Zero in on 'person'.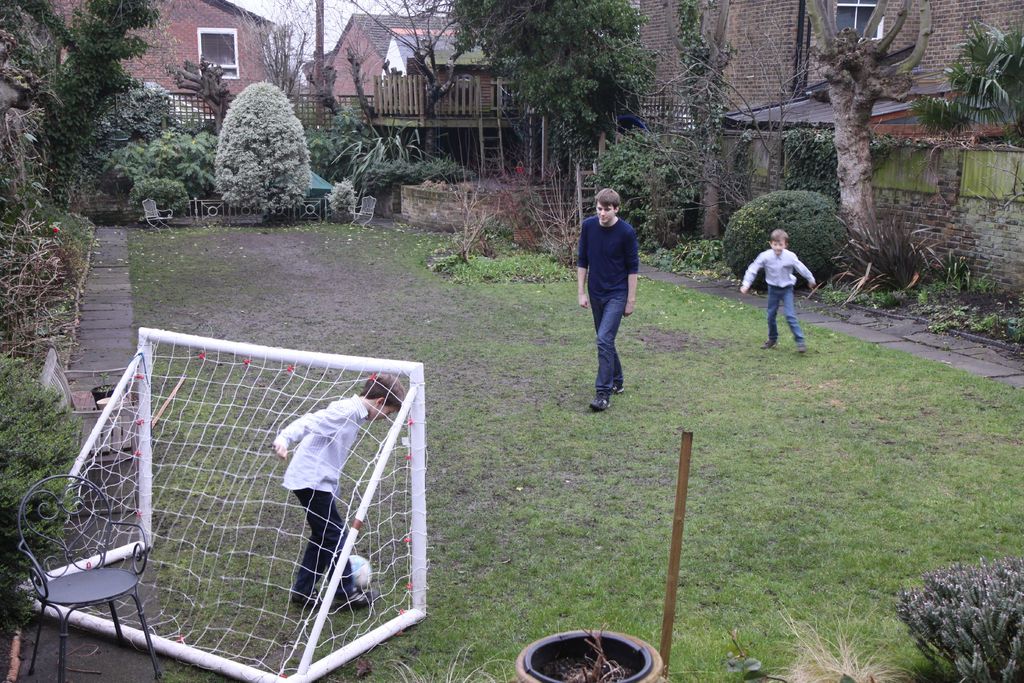
Zeroed in: 737:231:813:354.
